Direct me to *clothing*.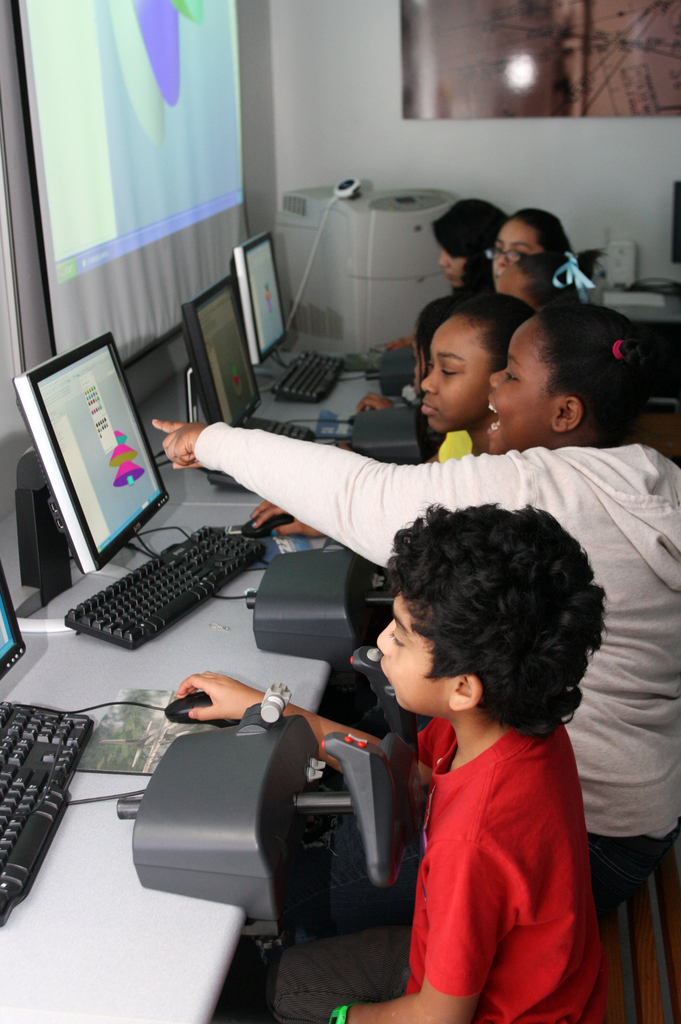
Direction: crop(431, 413, 471, 457).
